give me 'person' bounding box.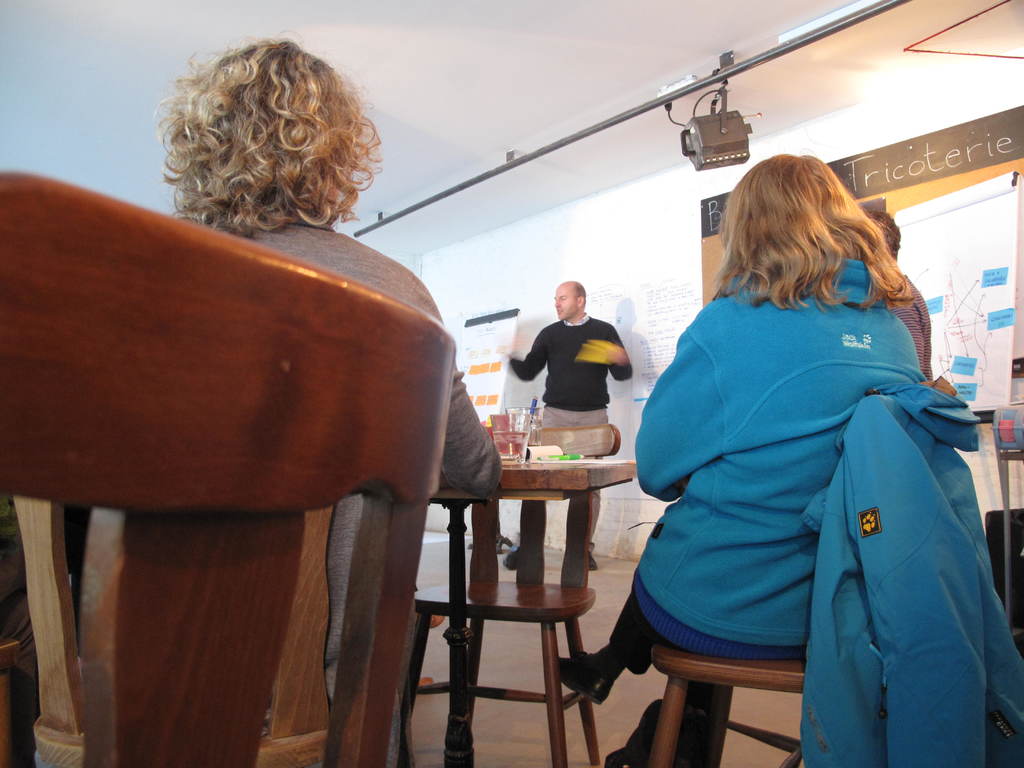
bbox=[555, 147, 927, 766].
